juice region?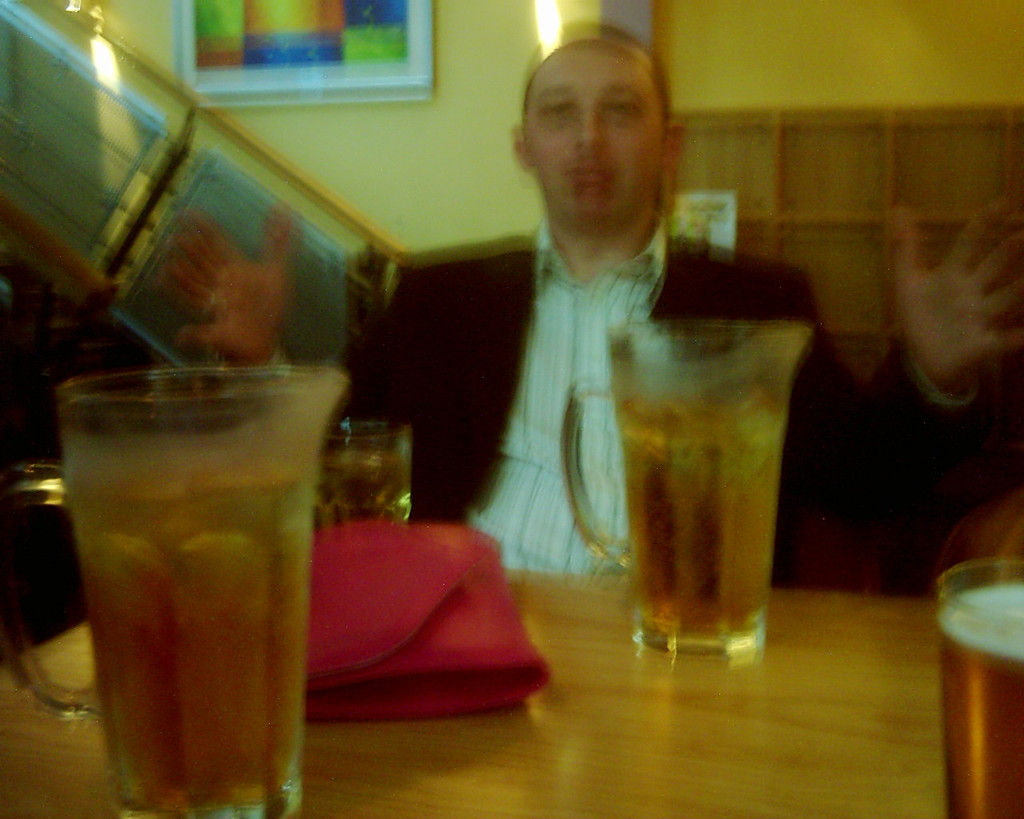
locate(60, 339, 322, 809)
